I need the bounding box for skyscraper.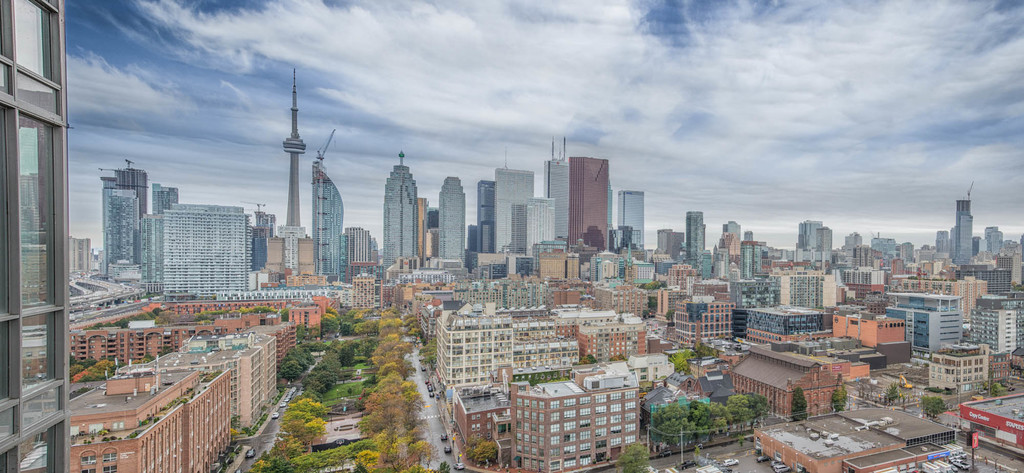
Here it is: 817,228,833,258.
